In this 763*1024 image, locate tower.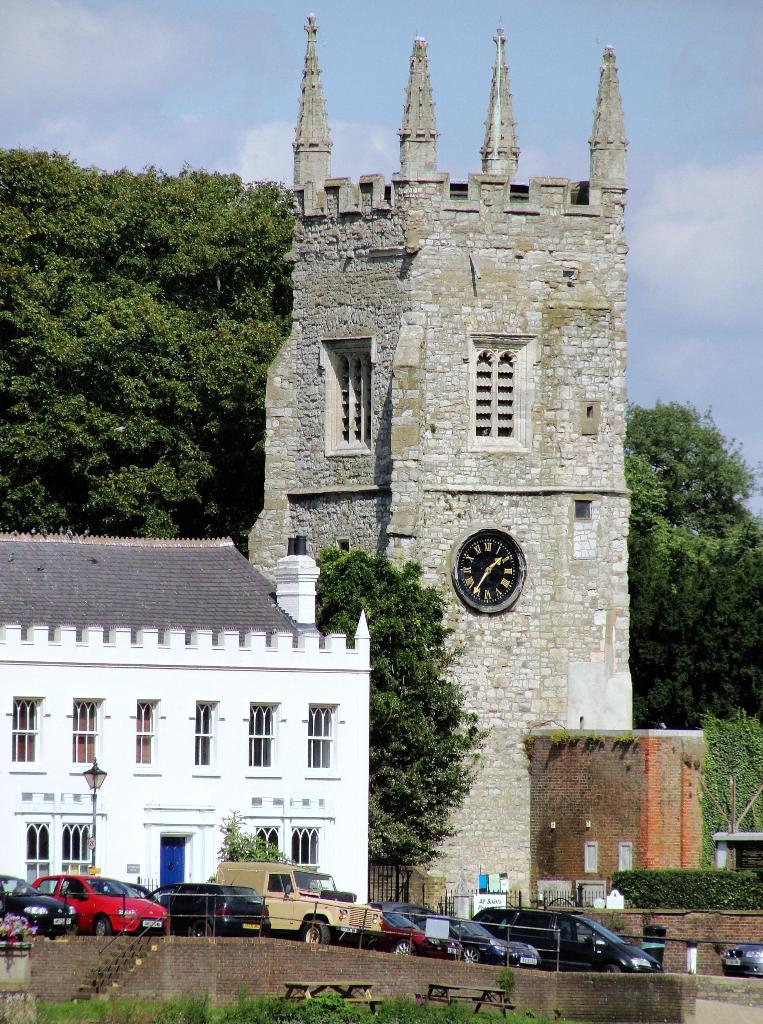
Bounding box: <region>217, 0, 647, 856</region>.
